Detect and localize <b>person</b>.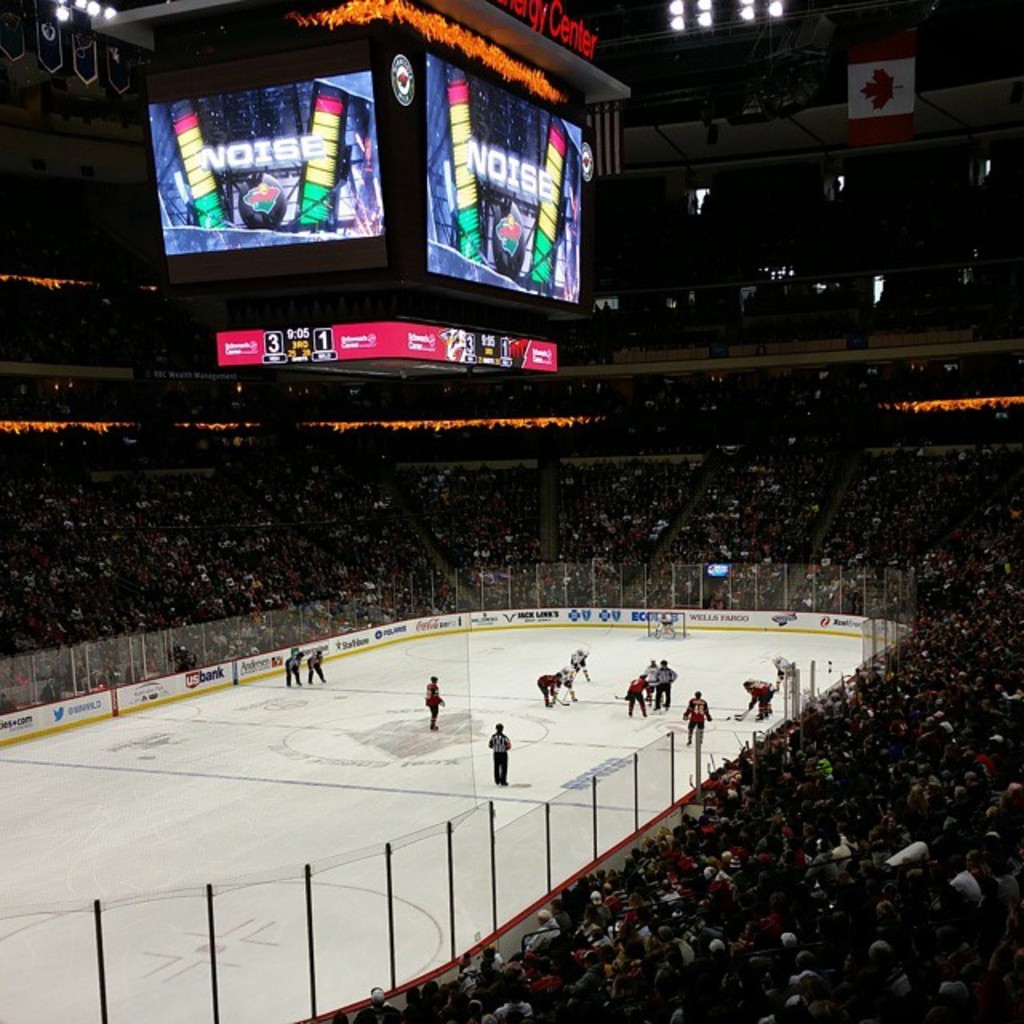
Localized at [638, 658, 659, 704].
